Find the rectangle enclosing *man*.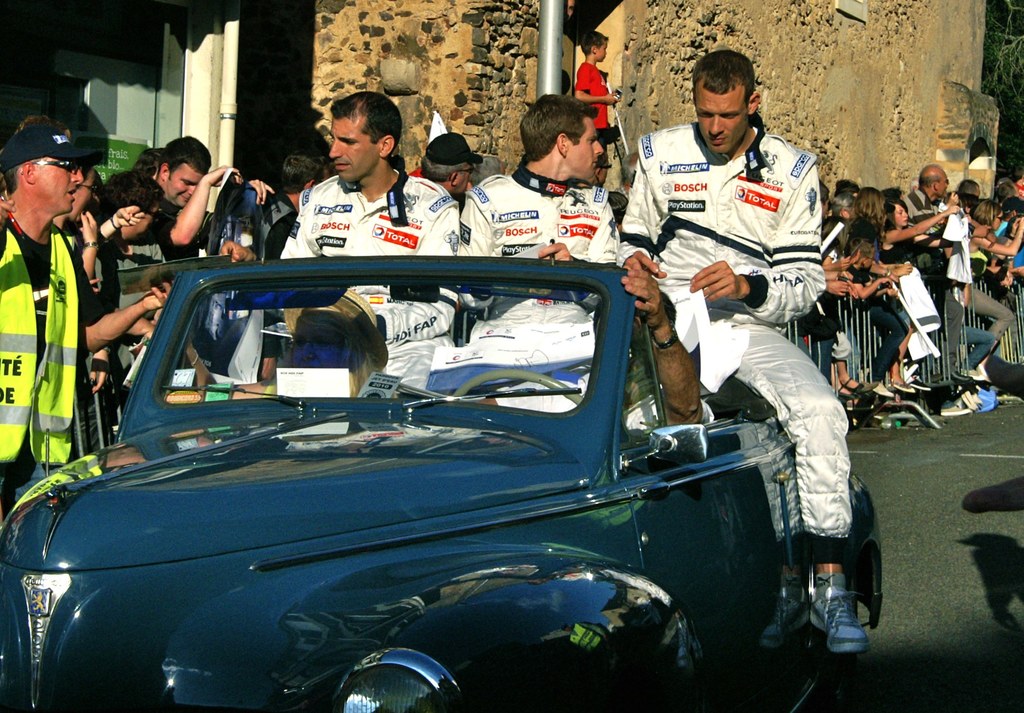
93,177,175,421.
